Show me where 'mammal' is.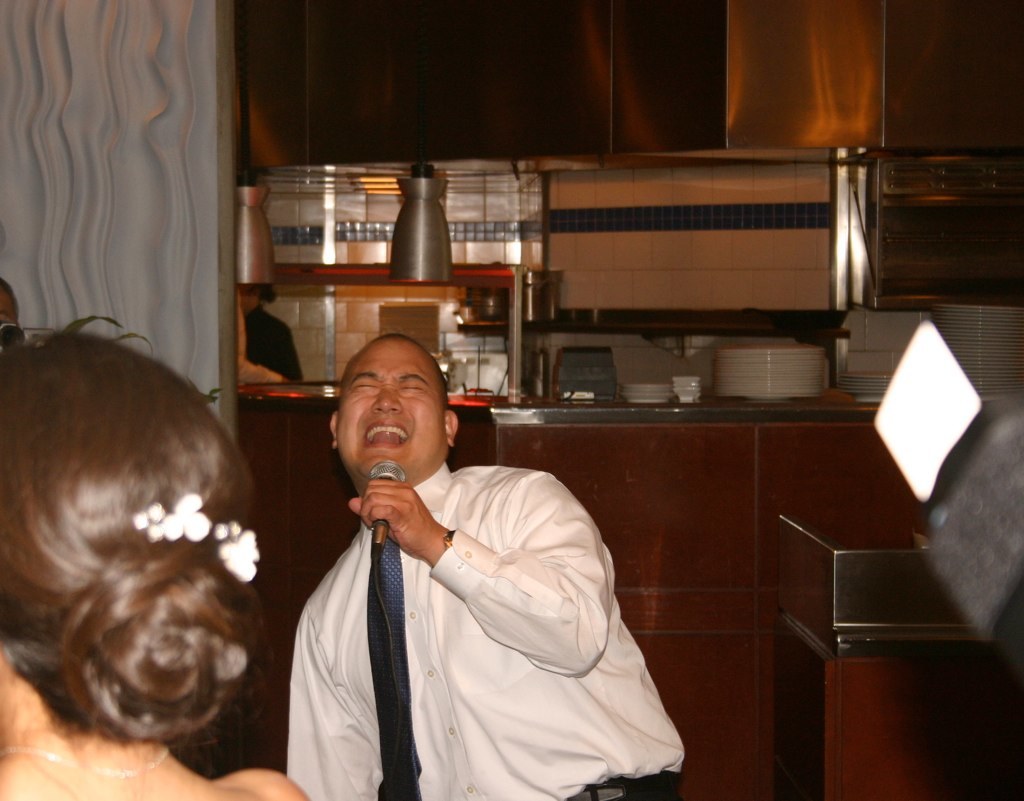
'mammal' is at crop(241, 353, 665, 786).
